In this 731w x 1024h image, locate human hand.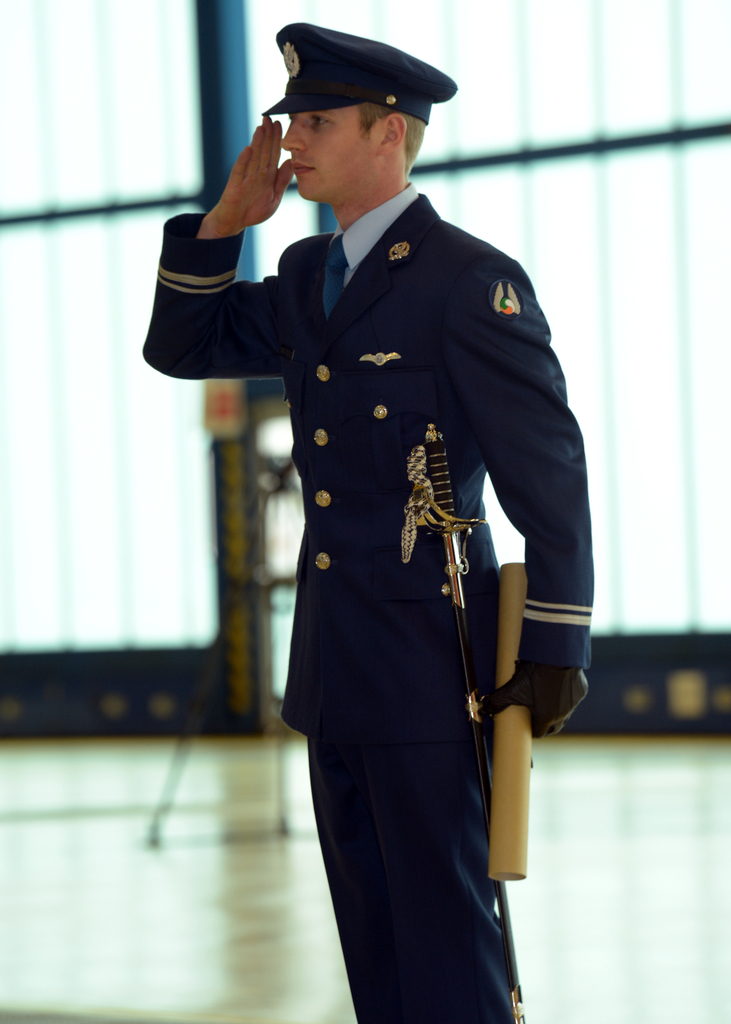
Bounding box: [214, 109, 297, 231].
